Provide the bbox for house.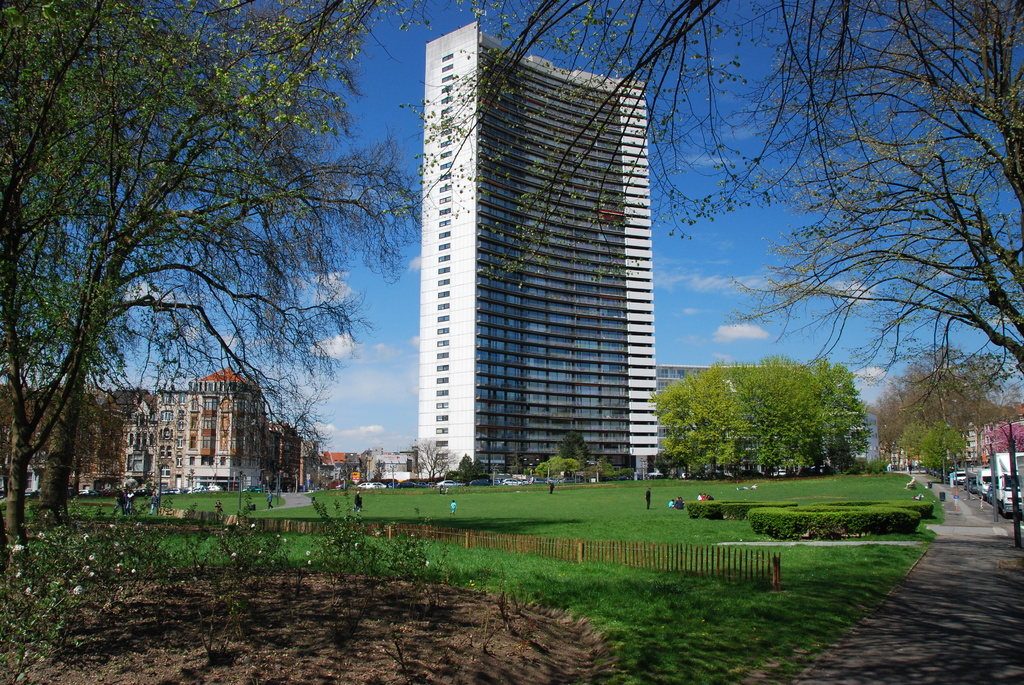
<box>318,451,344,484</box>.
